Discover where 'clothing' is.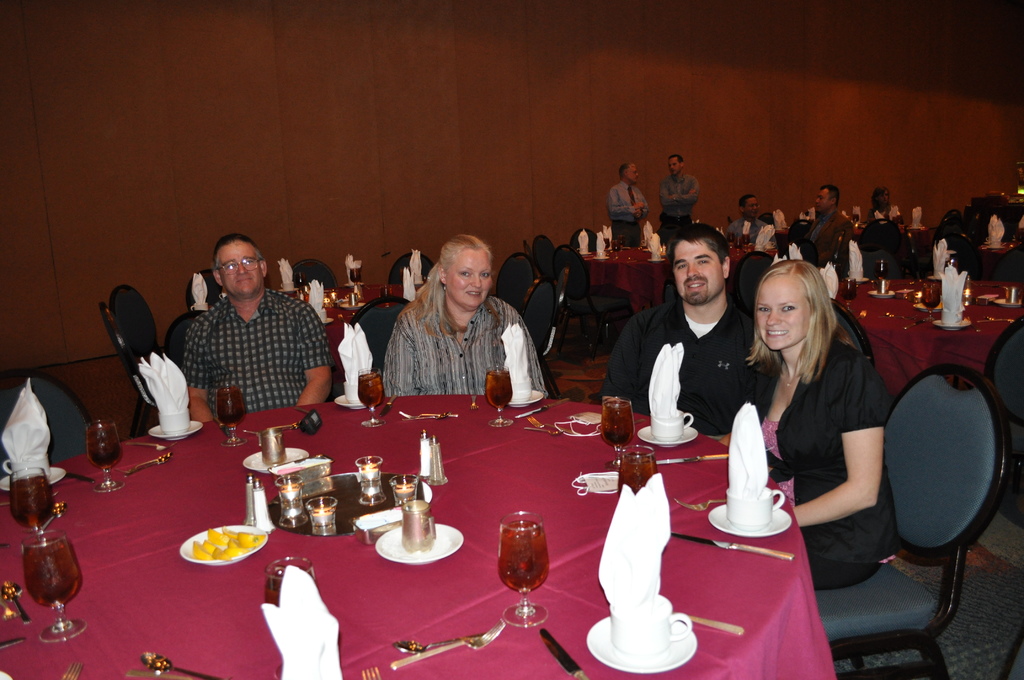
Discovered at l=184, t=286, r=329, b=405.
